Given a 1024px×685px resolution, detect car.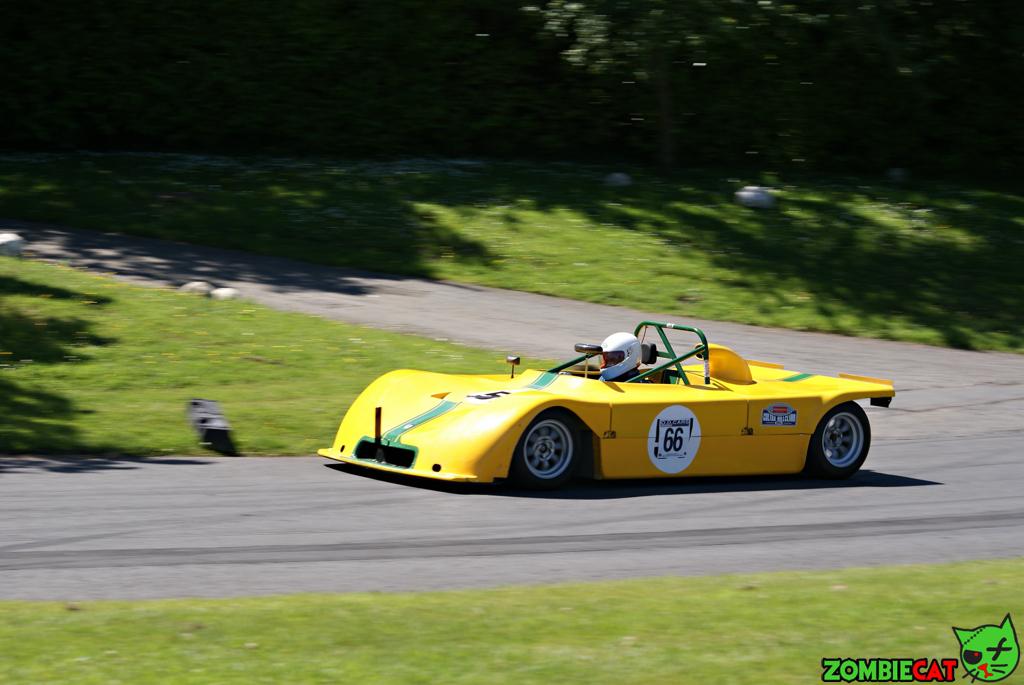
(left=317, top=321, right=893, bottom=490).
